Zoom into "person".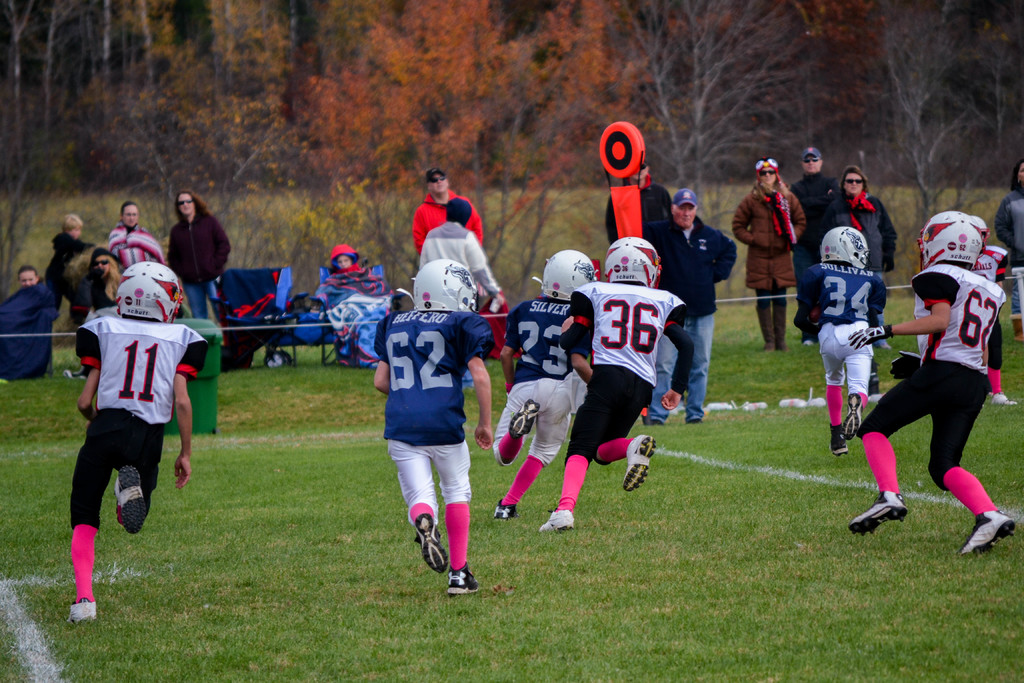
Zoom target: (65,258,209,622).
